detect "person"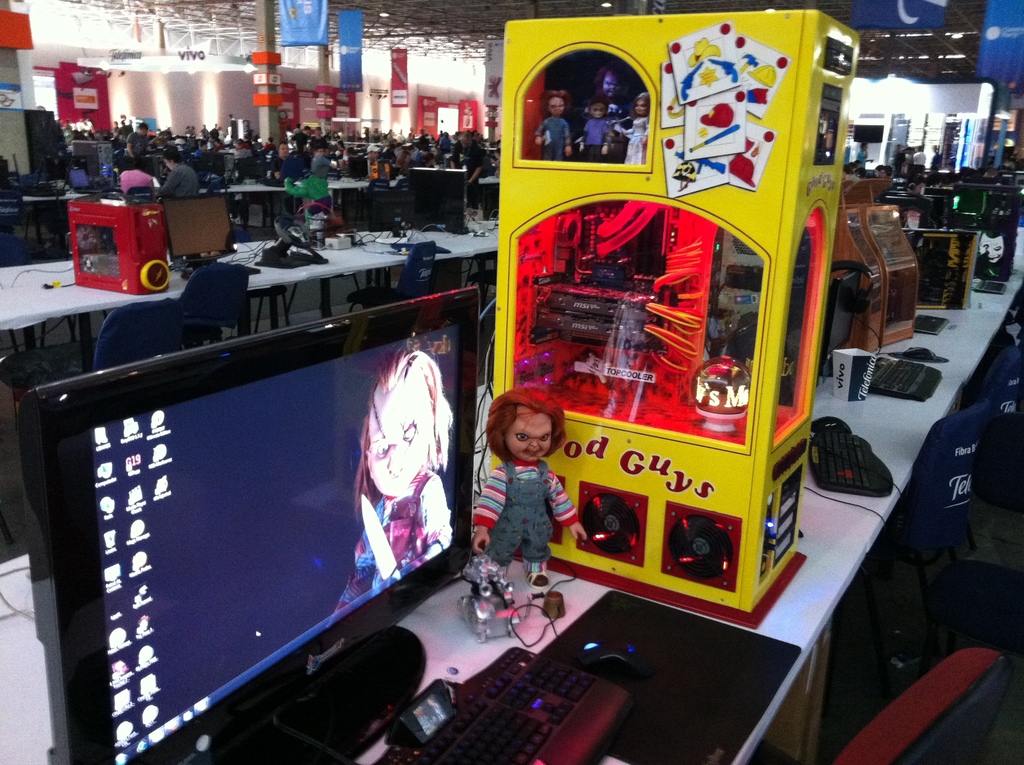
l=536, t=99, r=568, b=159
